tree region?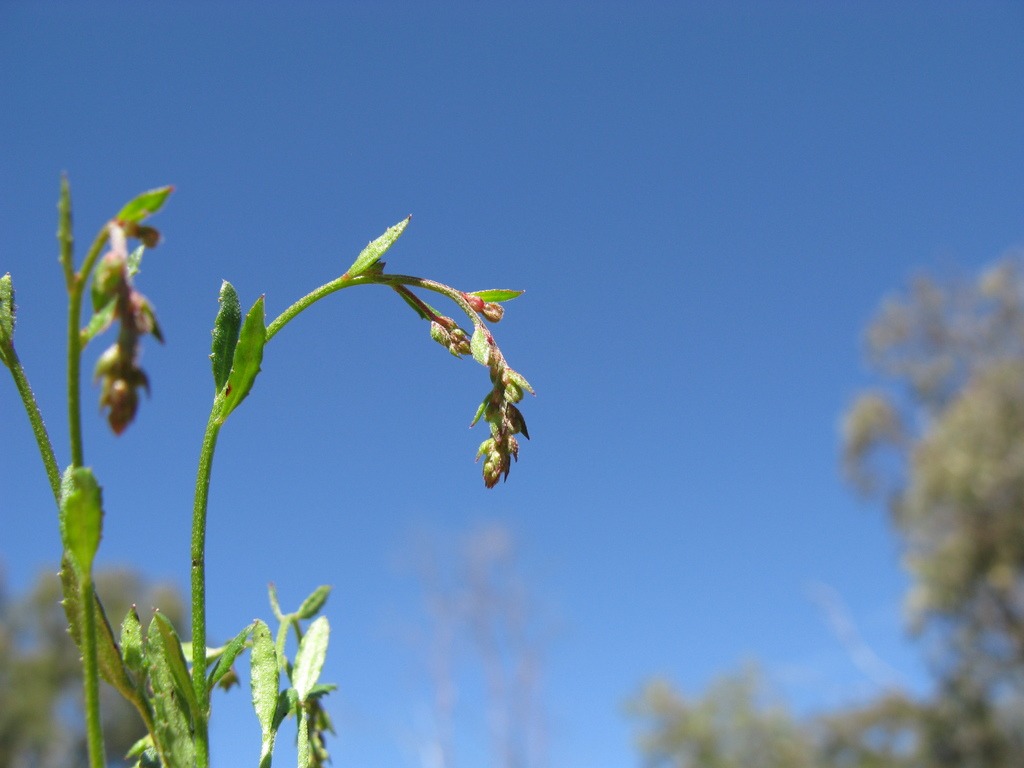
crop(820, 213, 1023, 732)
